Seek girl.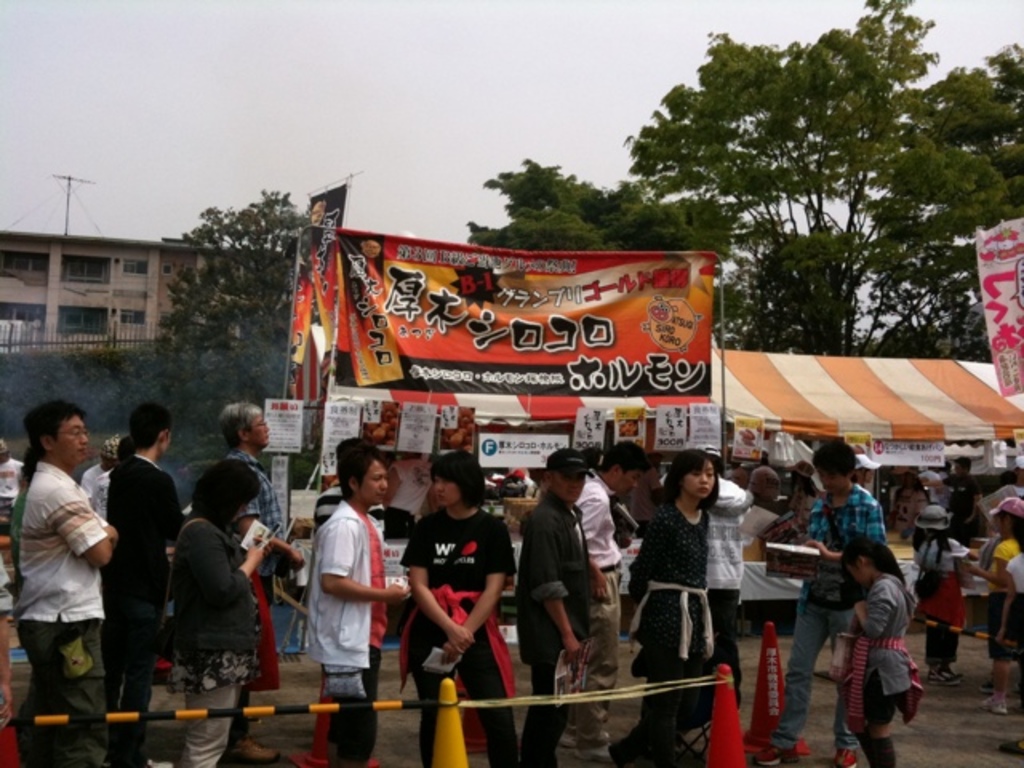
(left=917, top=504, right=966, bottom=688).
